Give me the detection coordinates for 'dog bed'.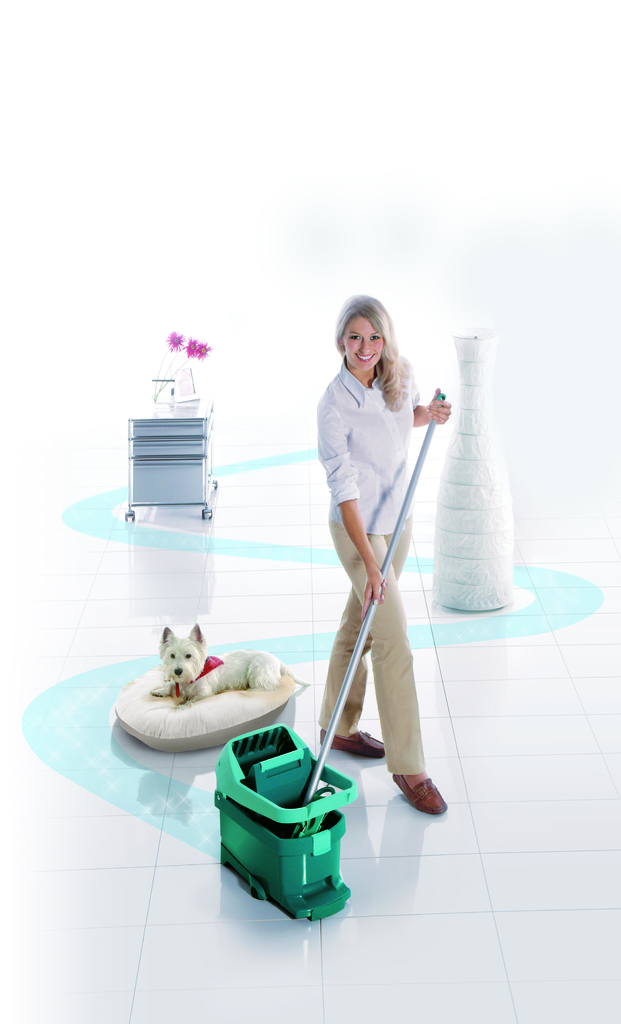
[left=115, top=667, right=296, bottom=755].
